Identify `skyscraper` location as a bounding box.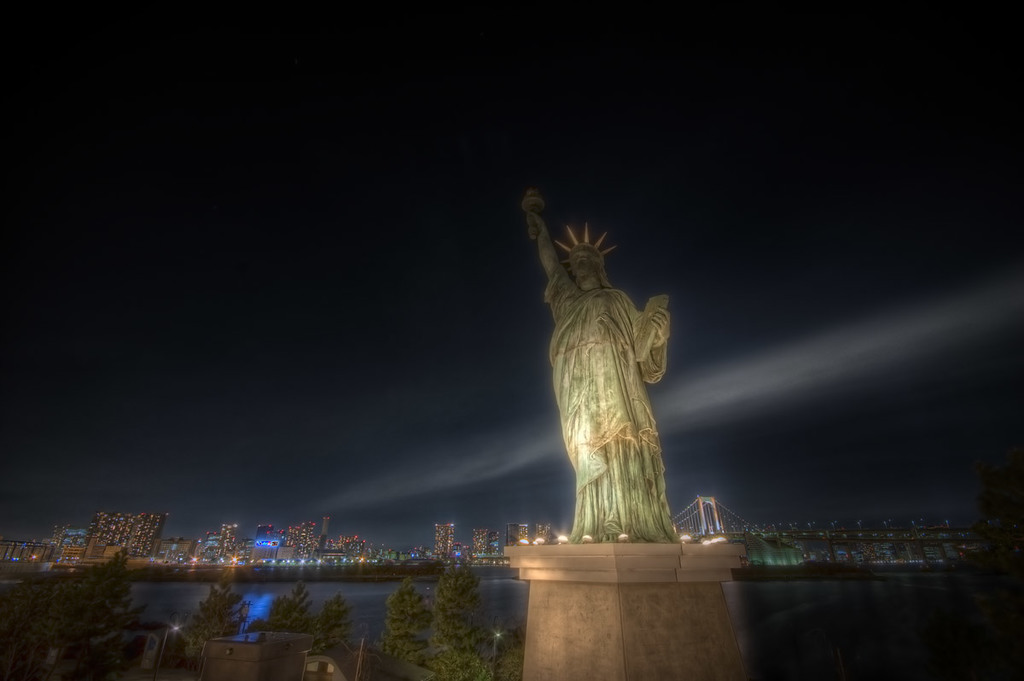
locate(317, 513, 328, 560).
